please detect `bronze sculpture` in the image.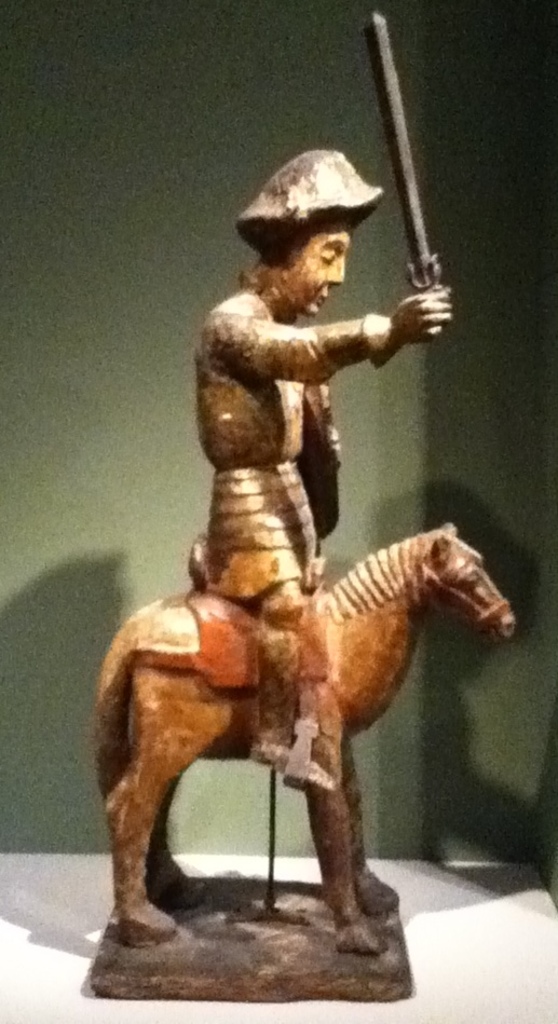
(x1=97, y1=13, x2=520, y2=953).
